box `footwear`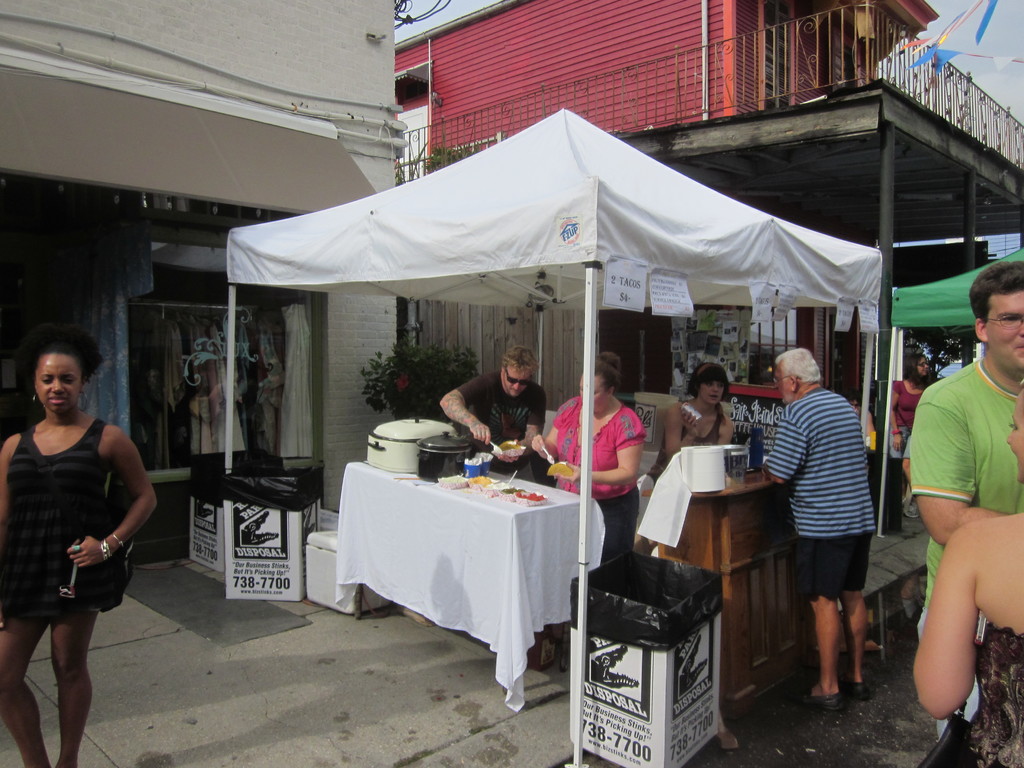
<bbox>906, 500, 920, 521</bbox>
